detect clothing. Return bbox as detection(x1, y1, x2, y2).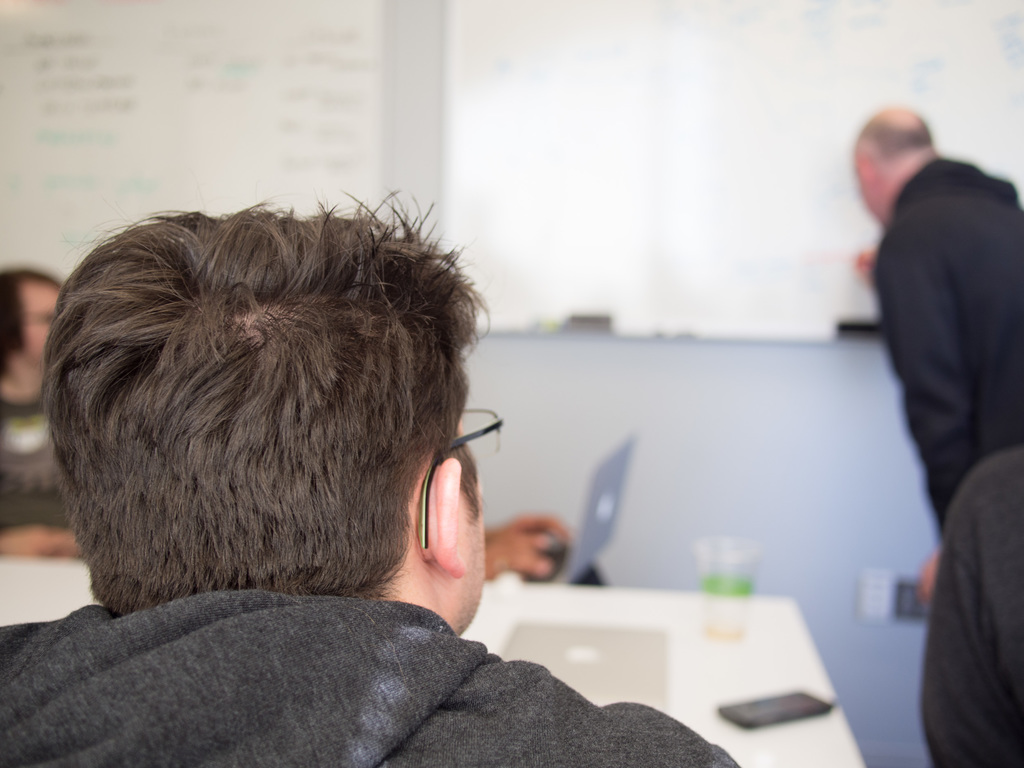
detection(838, 101, 1020, 623).
